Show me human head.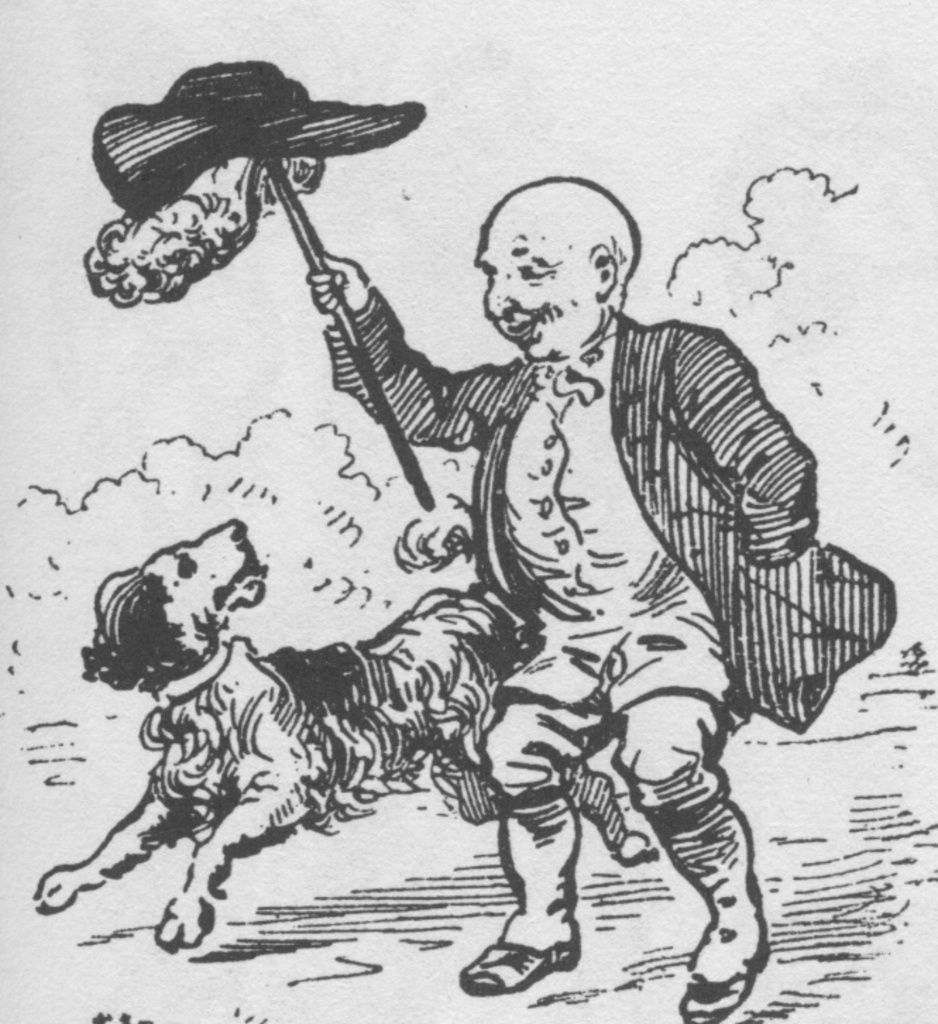
human head is here: 465 164 643 353.
